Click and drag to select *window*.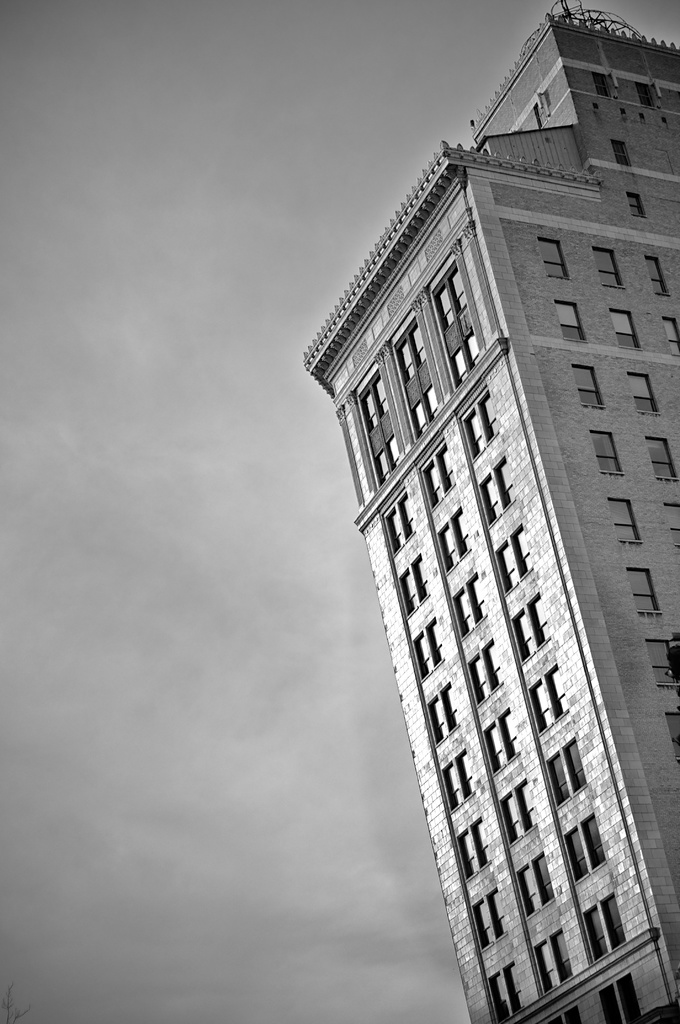
Selection: bbox(469, 817, 495, 871).
